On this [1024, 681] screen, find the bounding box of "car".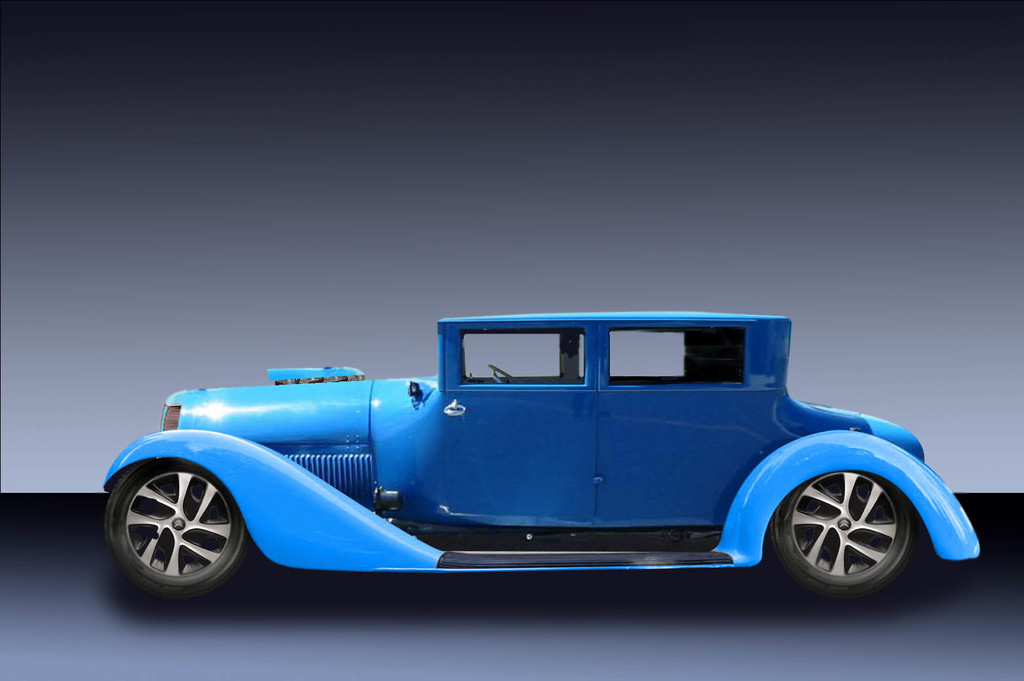
Bounding box: select_region(96, 307, 977, 594).
